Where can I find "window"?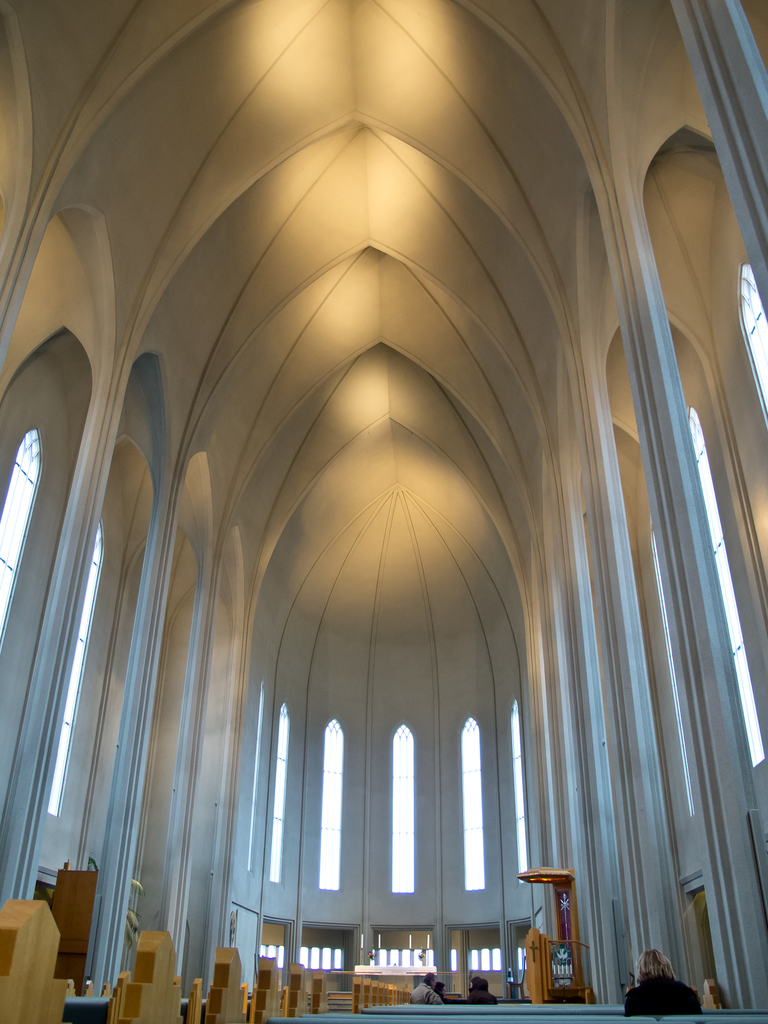
You can find it at (x1=74, y1=344, x2=161, y2=879).
